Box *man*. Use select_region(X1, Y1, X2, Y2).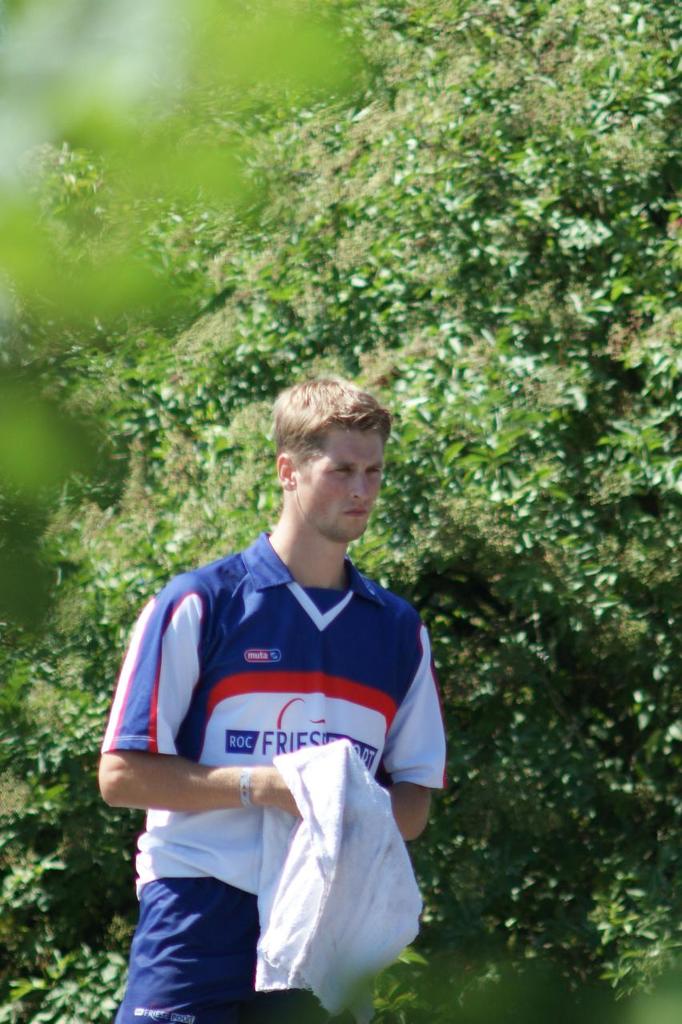
select_region(102, 351, 463, 1015).
